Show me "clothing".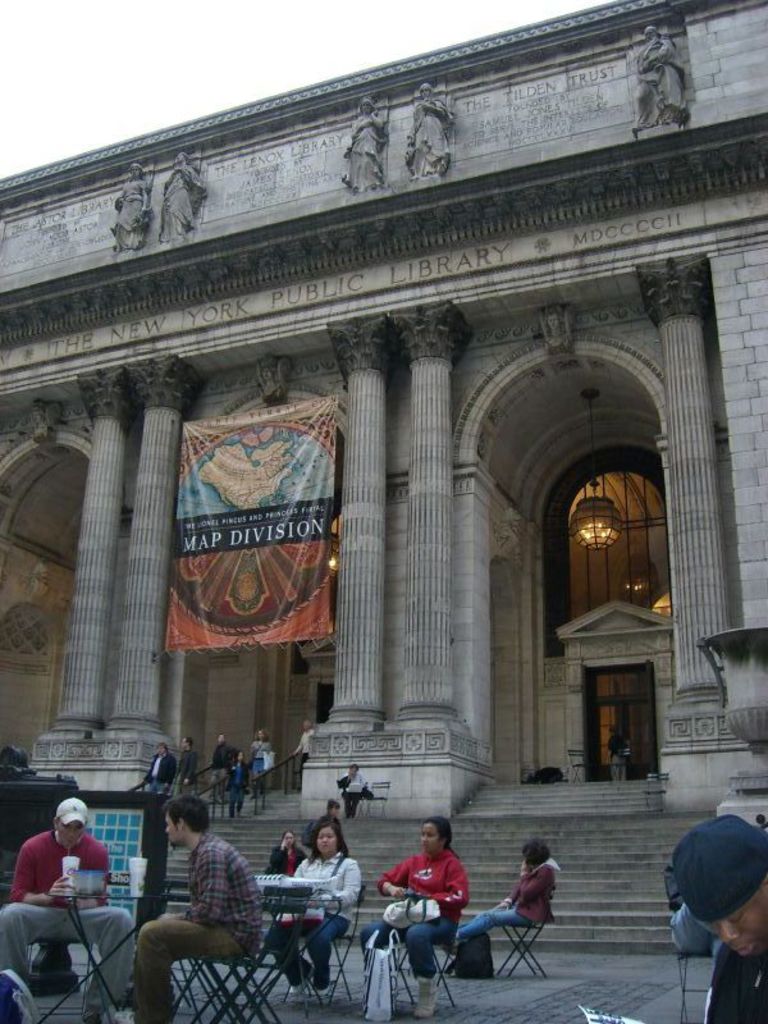
"clothing" is here: [x1=173, y1=753, x2=205, y2=799].
